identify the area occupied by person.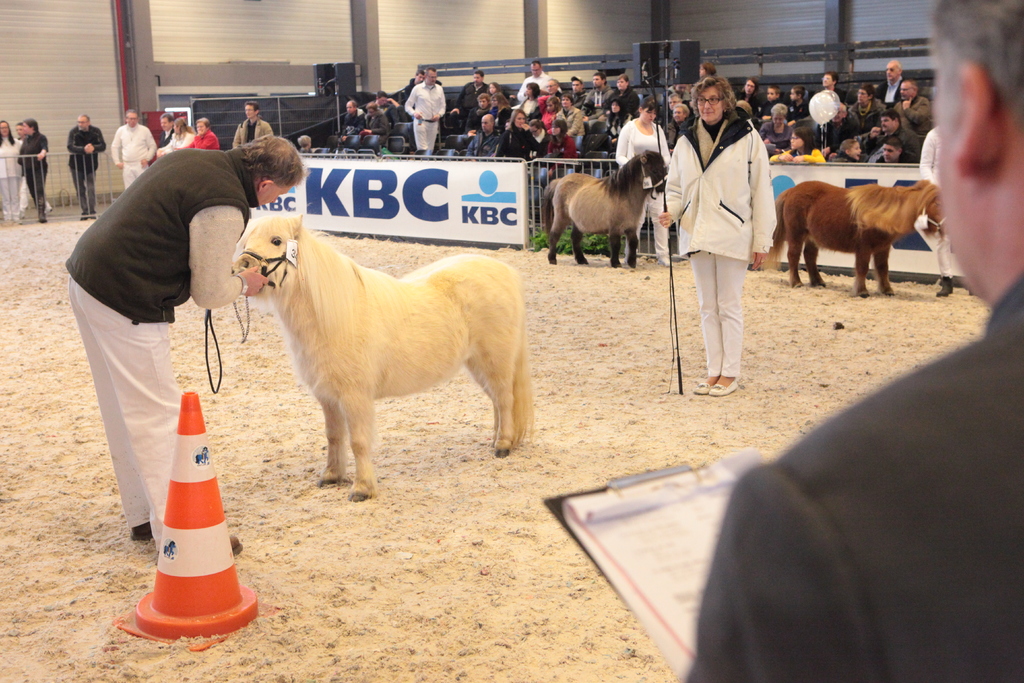
Area: (x1=340, y1=99, x2=368, y2=149).
